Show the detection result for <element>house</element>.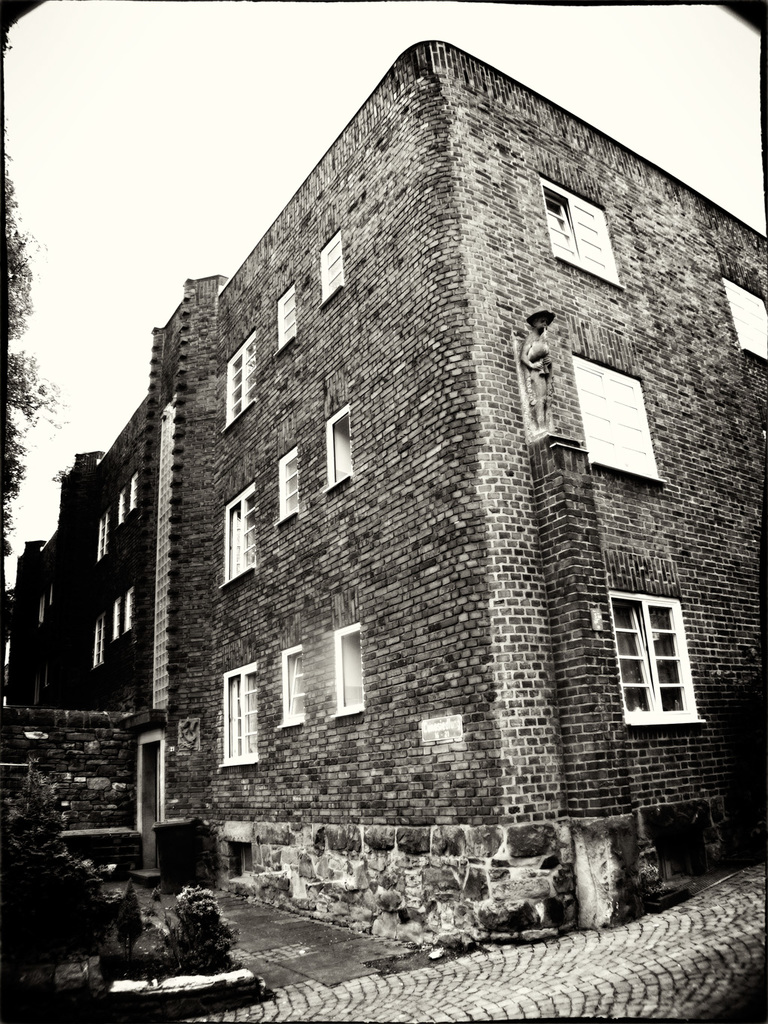
detection(0, 40, 767, 965).
